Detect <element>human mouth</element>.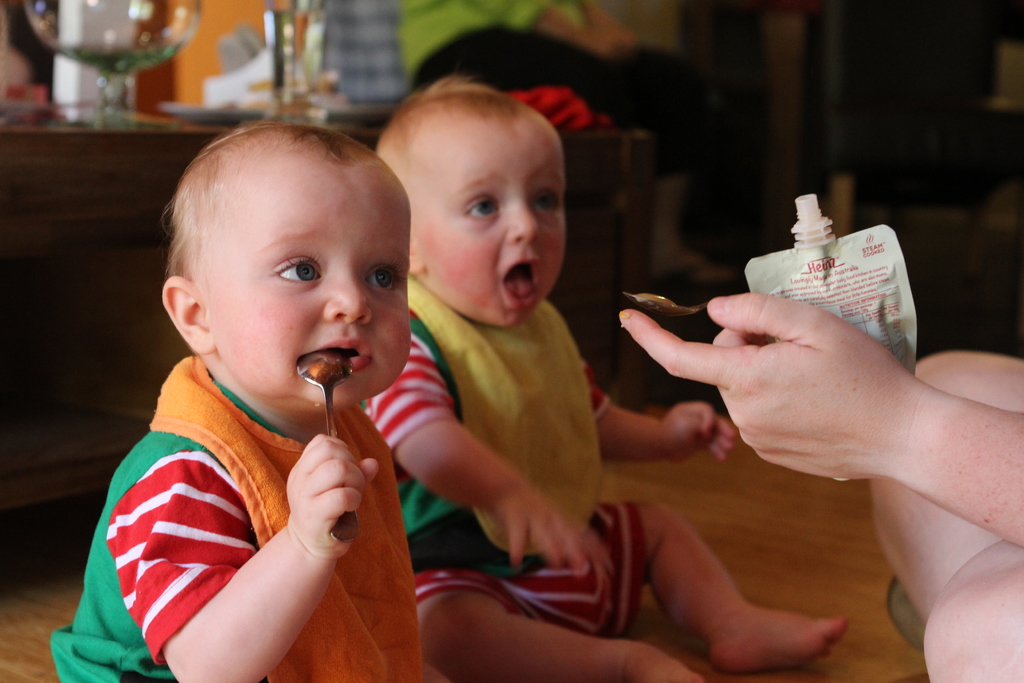
Detected at crop(503, 258, 540, 302).
